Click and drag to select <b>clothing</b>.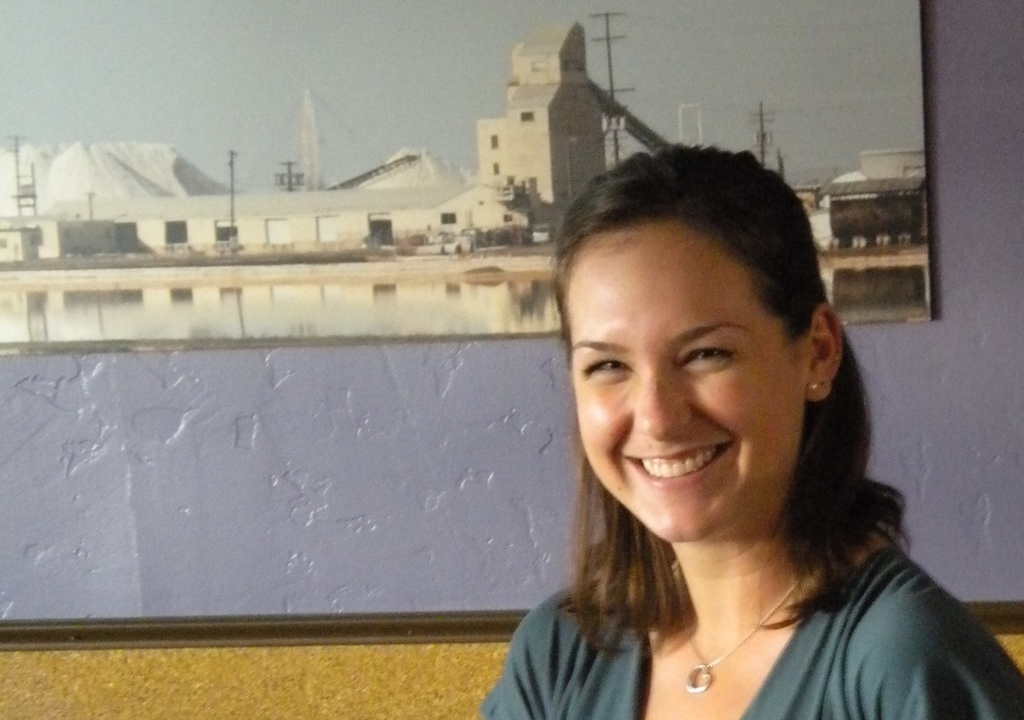
Selection: l=477, t=585, r=1013, b=719.
